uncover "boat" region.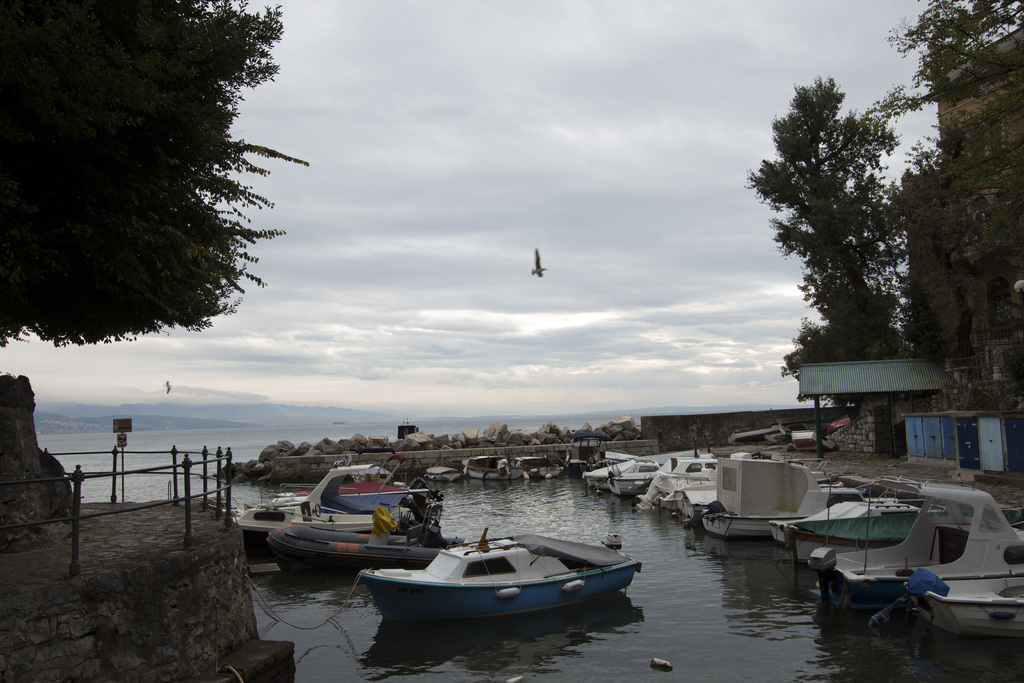
Uncovered: select_region(255, 513, 458, 559).
